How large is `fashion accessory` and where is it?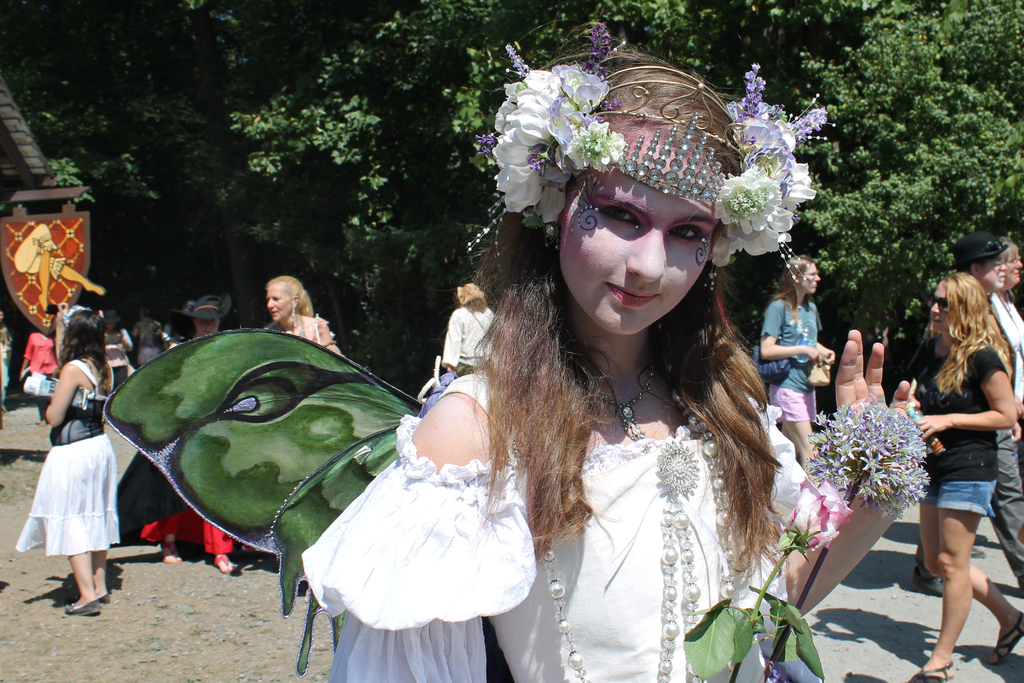
Bounding box: 461:12:823:284.
